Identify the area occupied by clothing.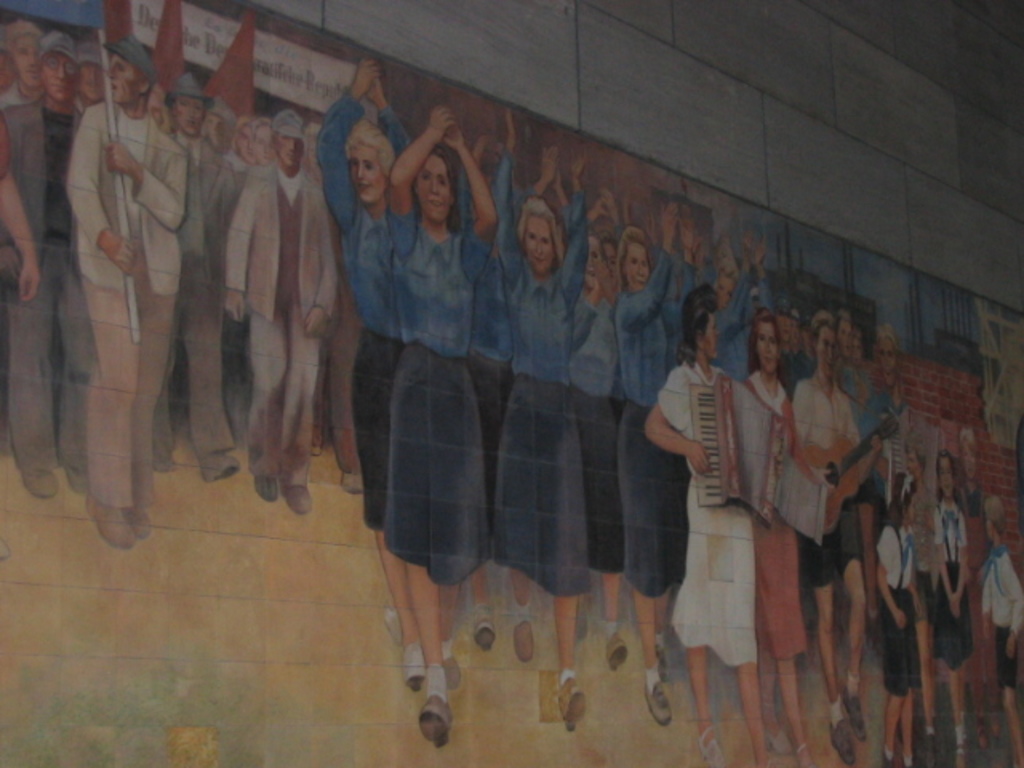
Area: box(488, 155, 603, 597).
